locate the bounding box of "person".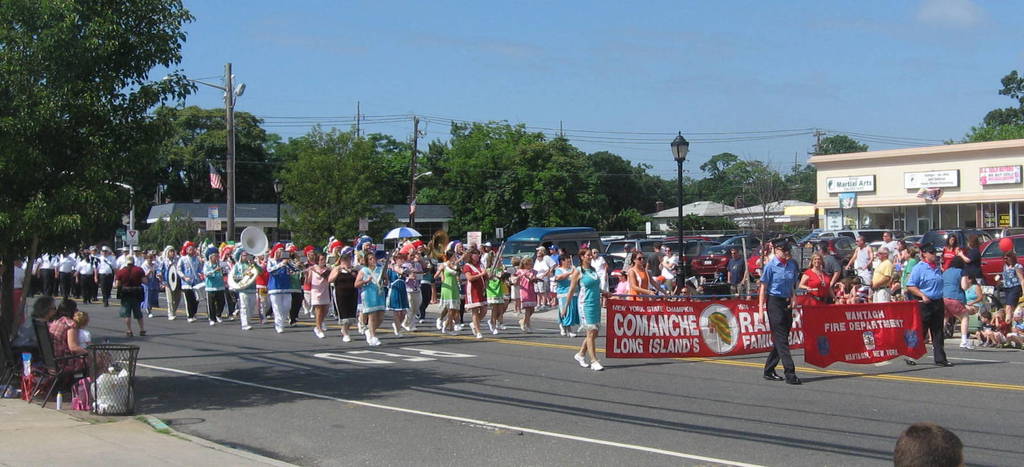
Bounding box: <bbox>4, 283, 56, 359</bbox>.
